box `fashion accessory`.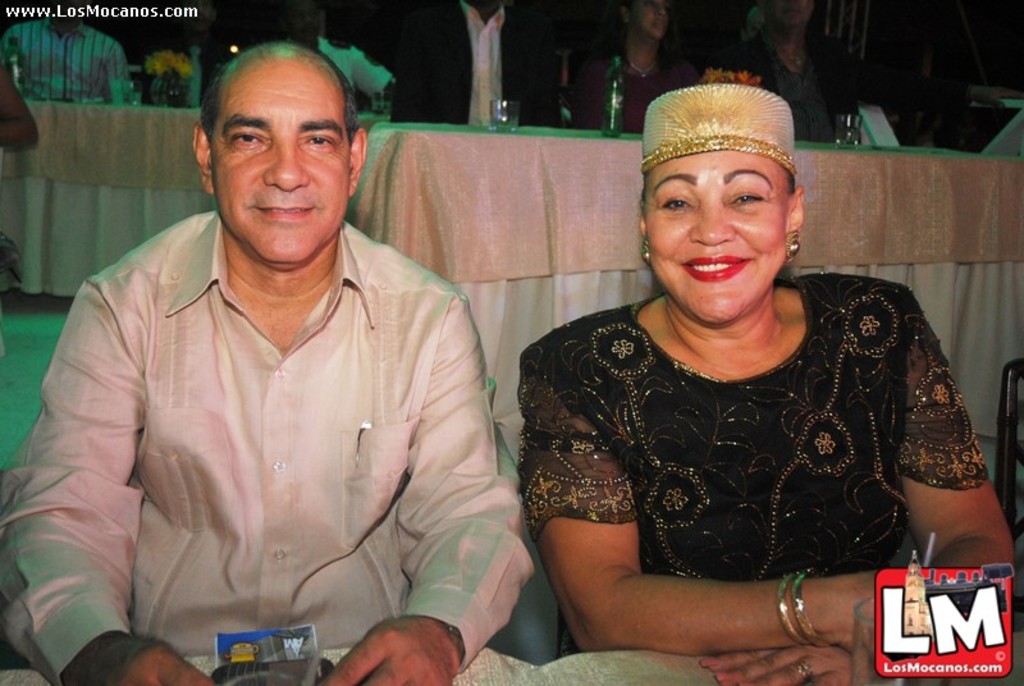
[x1=787, y1=563, x2=826, y2=649].
